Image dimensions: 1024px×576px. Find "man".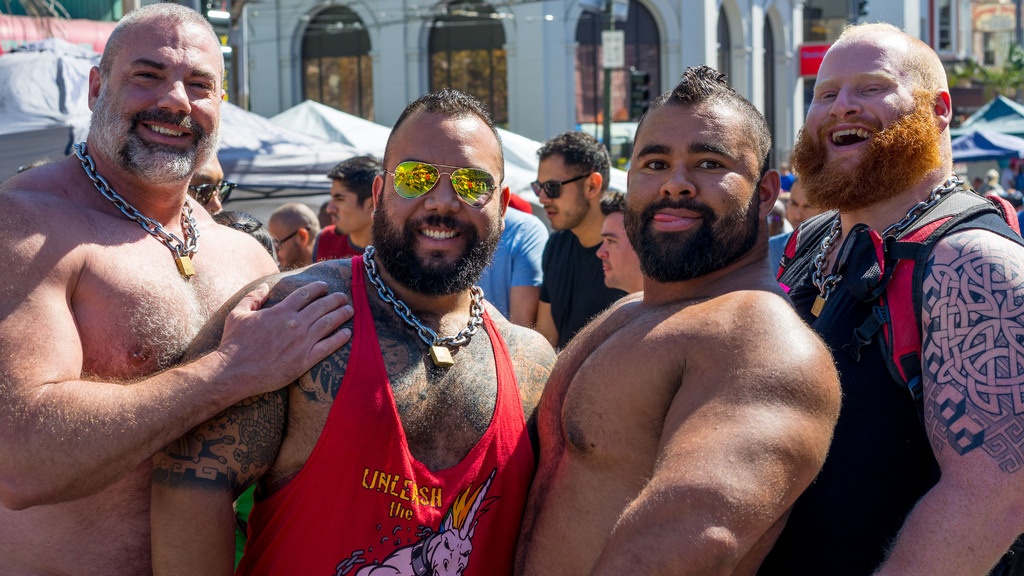
x1=595 y1=188 x2=647 y2=303.
